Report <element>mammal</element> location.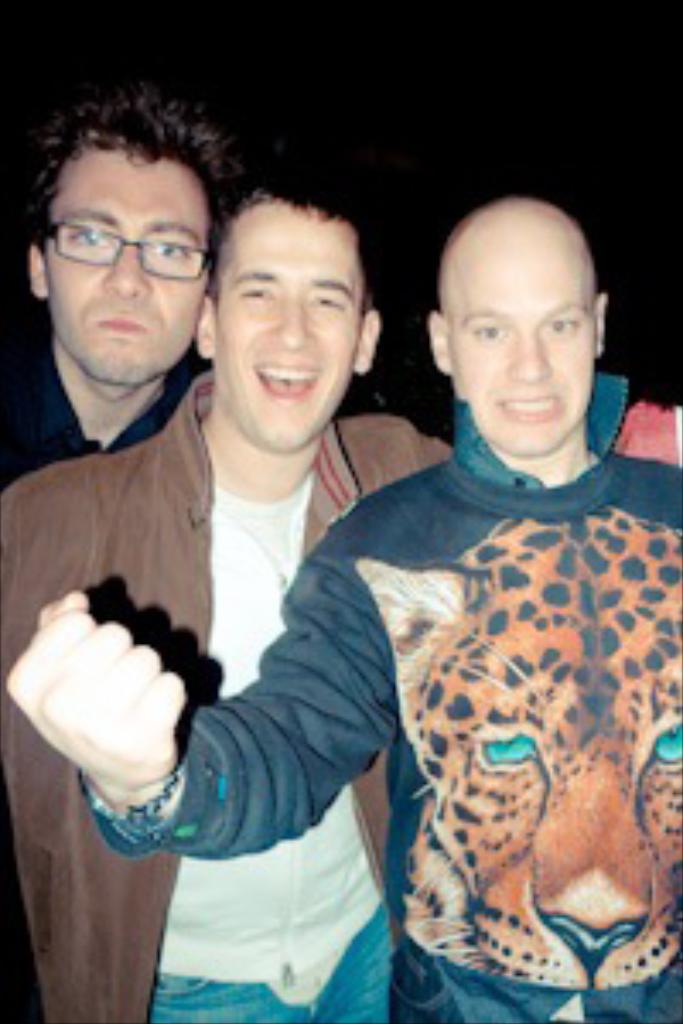
Report: detection(7, 191, 680, 1021).
